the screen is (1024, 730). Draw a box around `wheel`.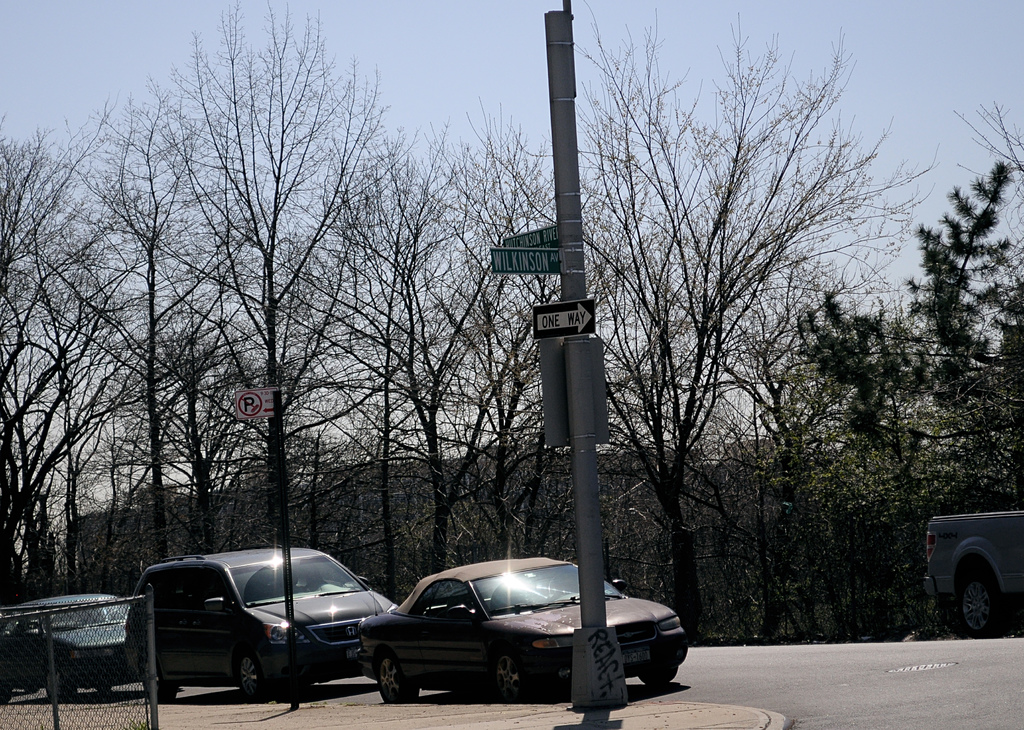
box=[639, 670, 677, 688].
